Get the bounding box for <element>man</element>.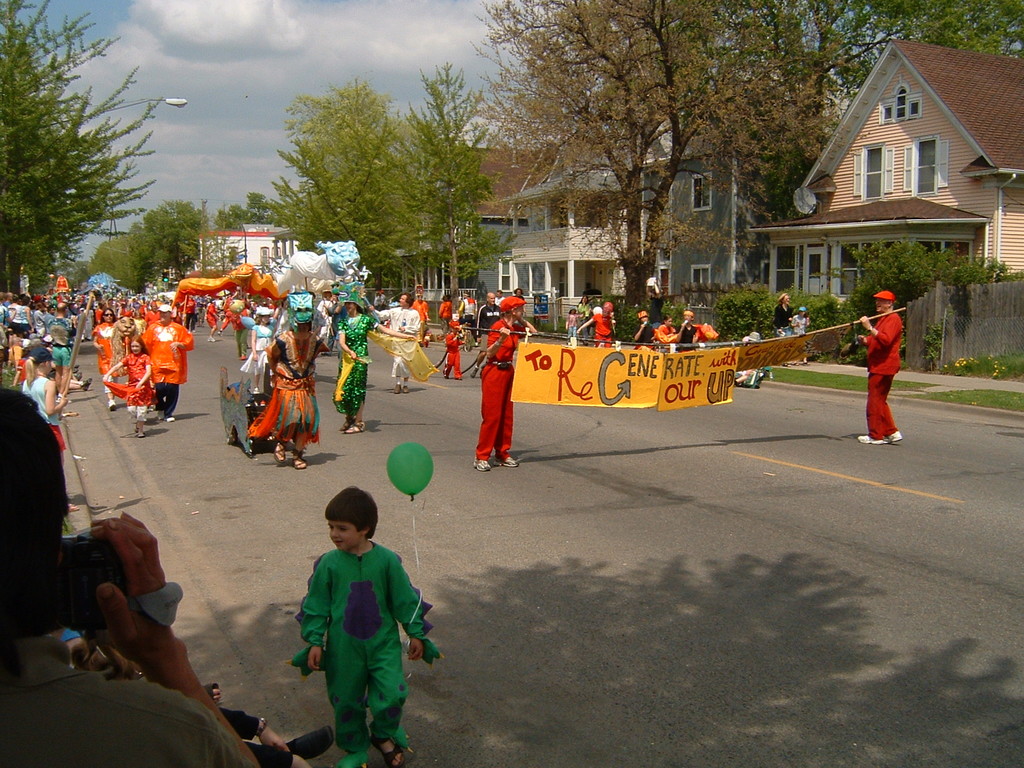
box(466, 289, 503, 379).
